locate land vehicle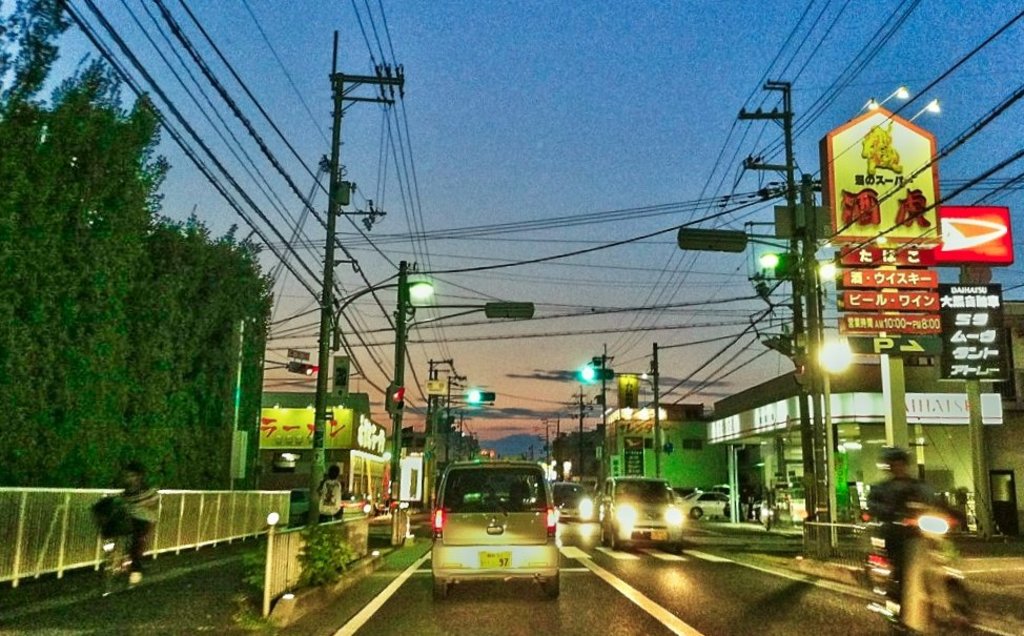
locate(552, 484, 590, 526)
